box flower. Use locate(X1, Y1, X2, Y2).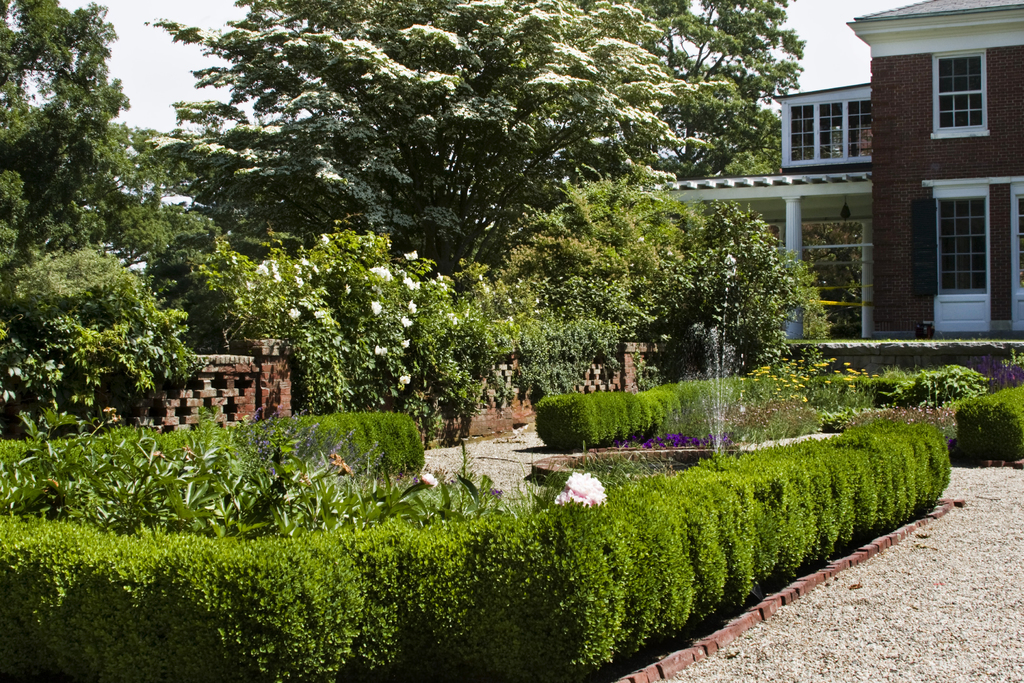
locate(371, 267, 390, 279).
